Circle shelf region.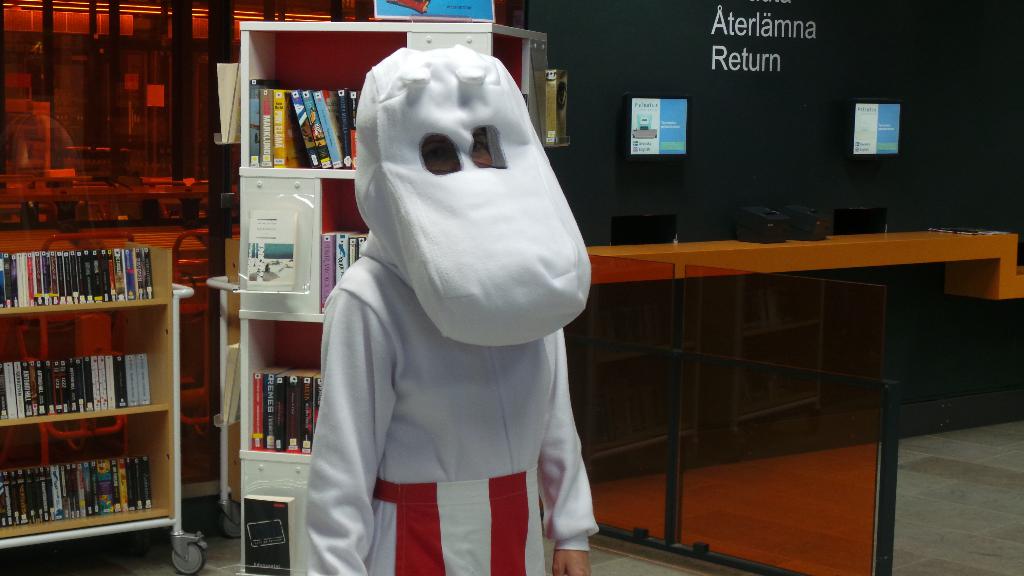
Region: (5,219,184,533).
